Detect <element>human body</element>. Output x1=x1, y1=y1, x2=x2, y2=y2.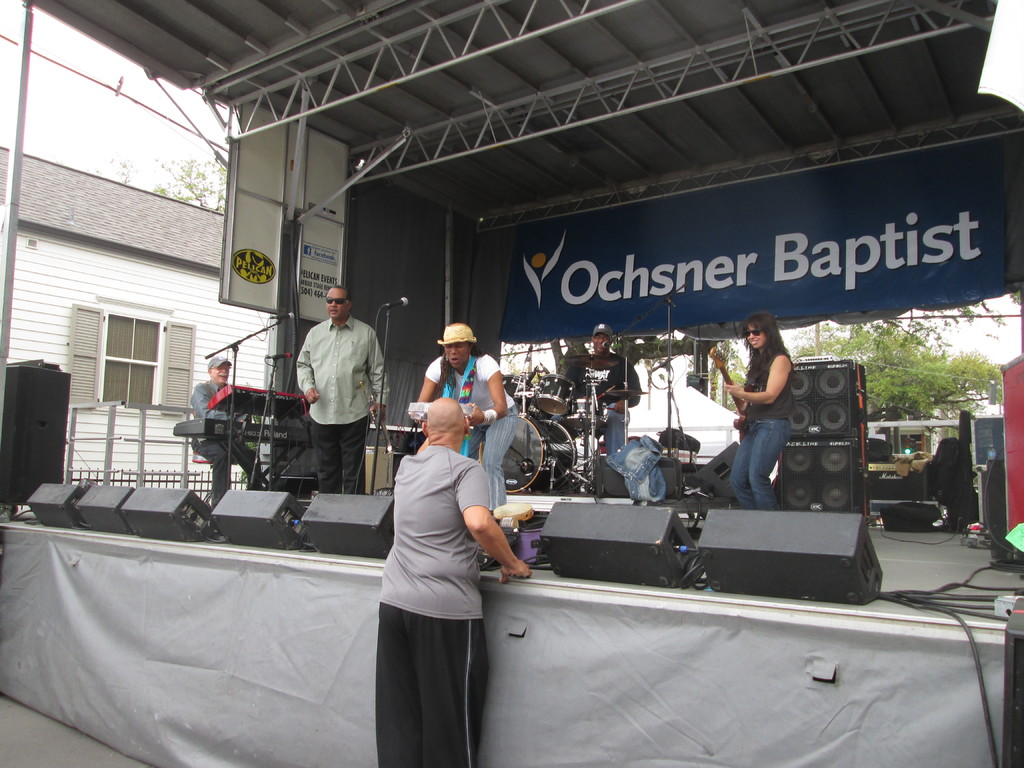
x1=408, y1=348, x2=522, y2=509.
